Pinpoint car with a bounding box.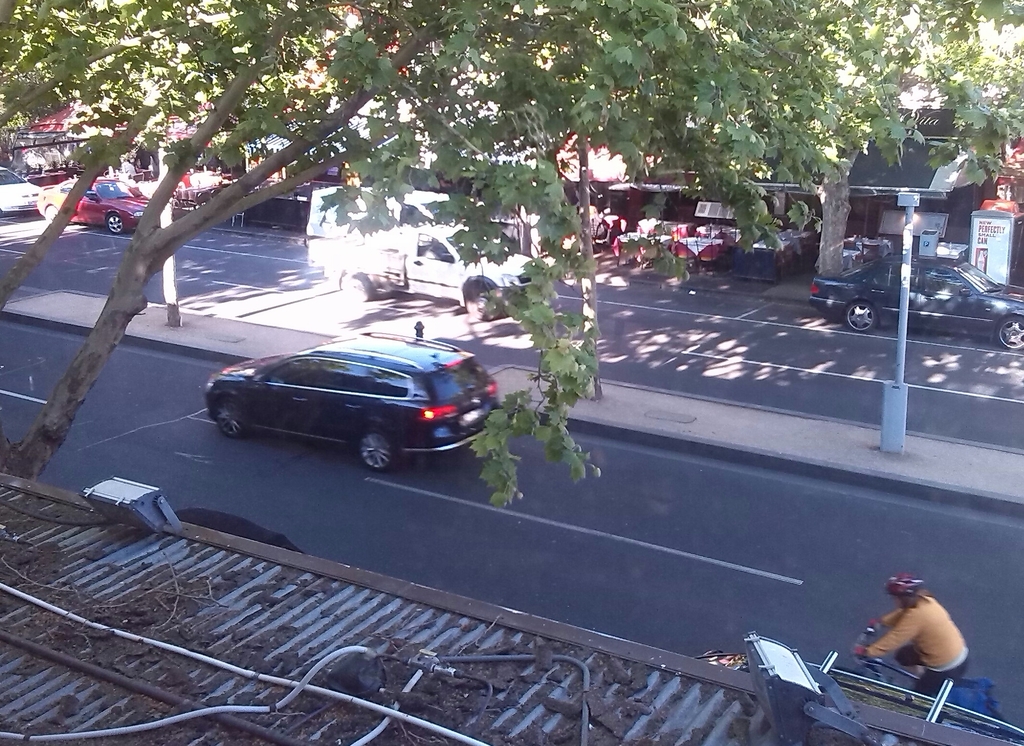
[815,257,1023,345].
